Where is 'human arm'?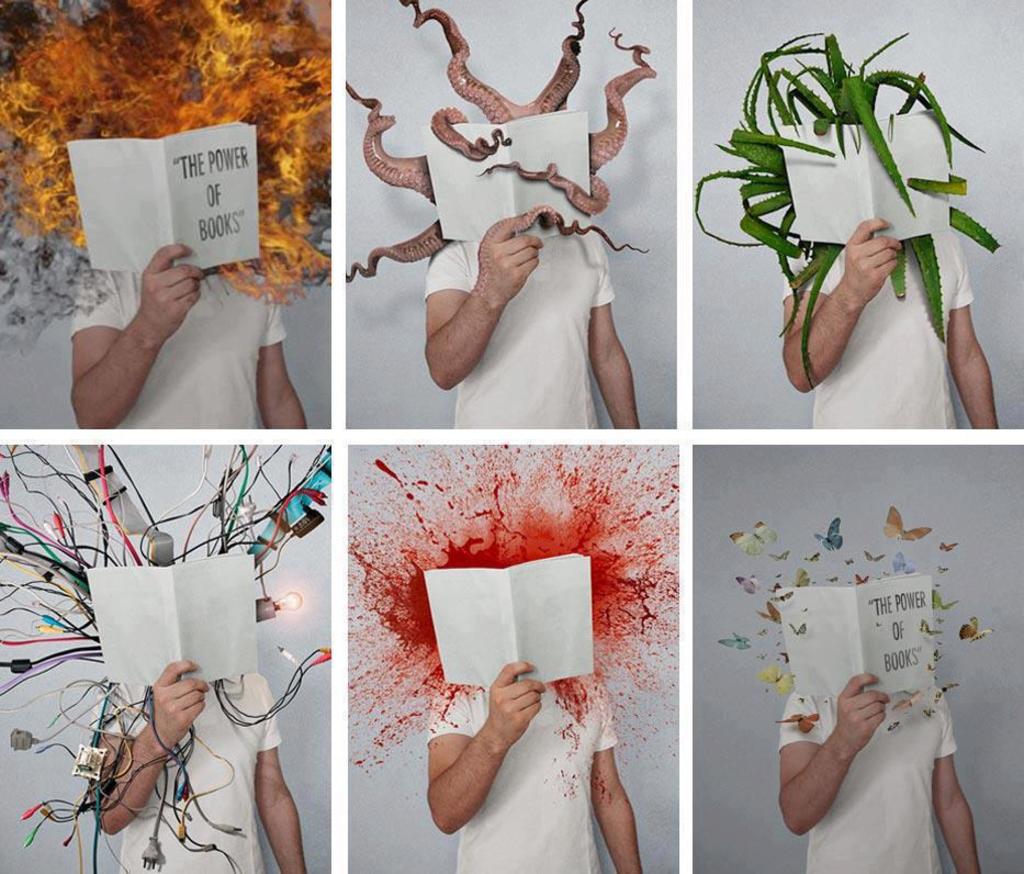
[left=932, top=681, right=979, bottom=873].
